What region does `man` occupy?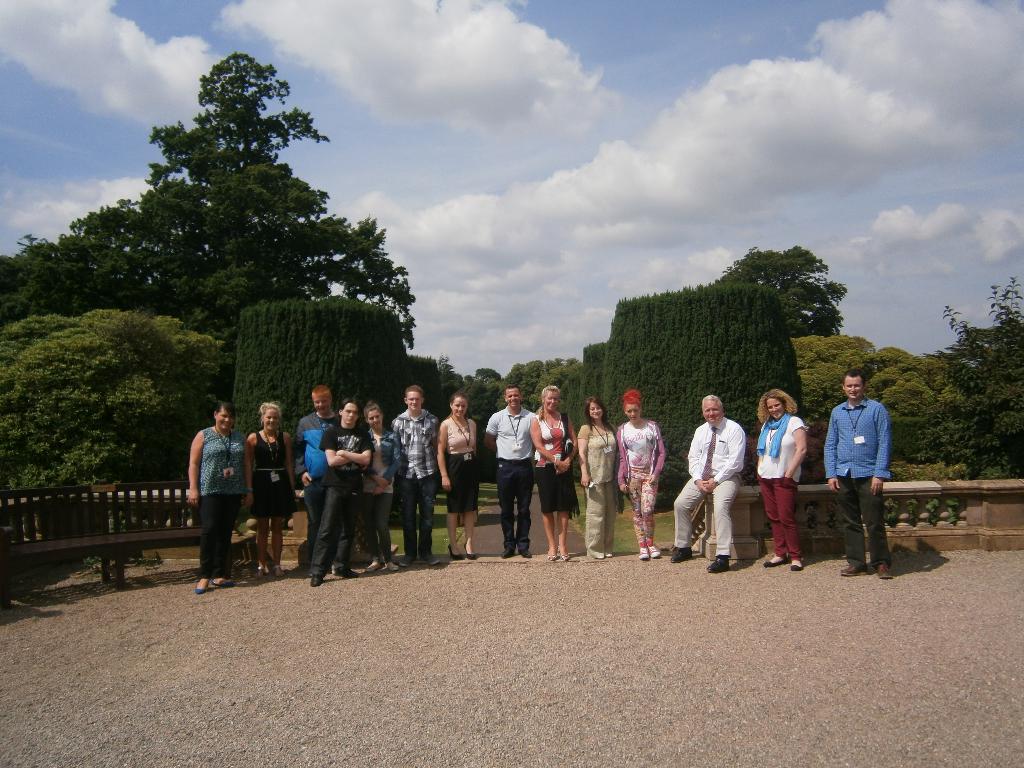
bbox=[488, 387, 536, 559].
